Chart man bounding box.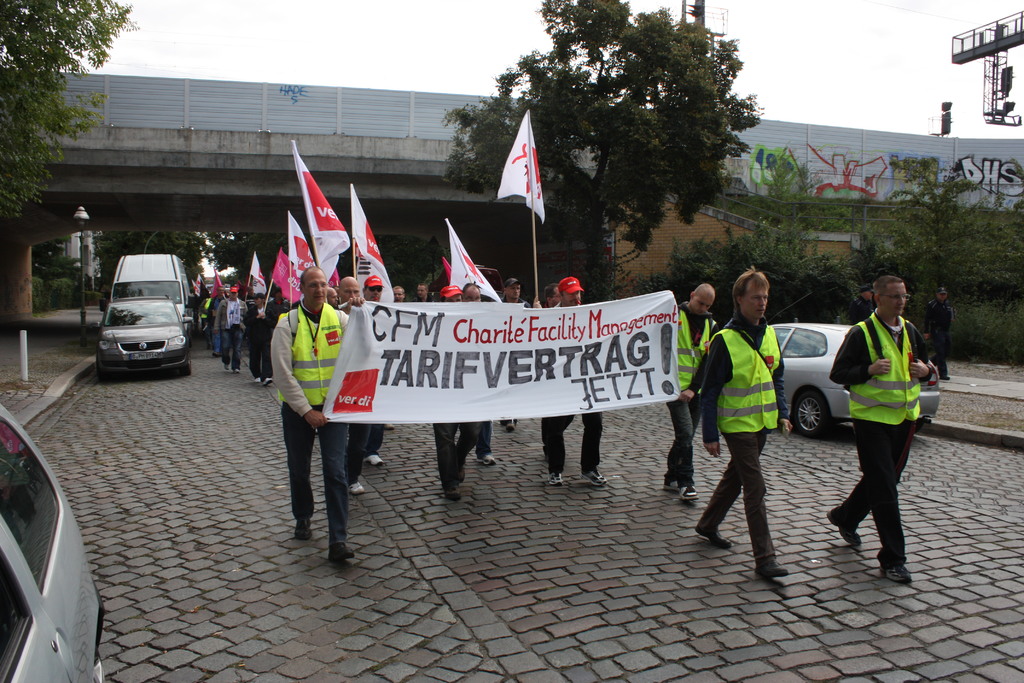
Charted: 270/265/362/562.
